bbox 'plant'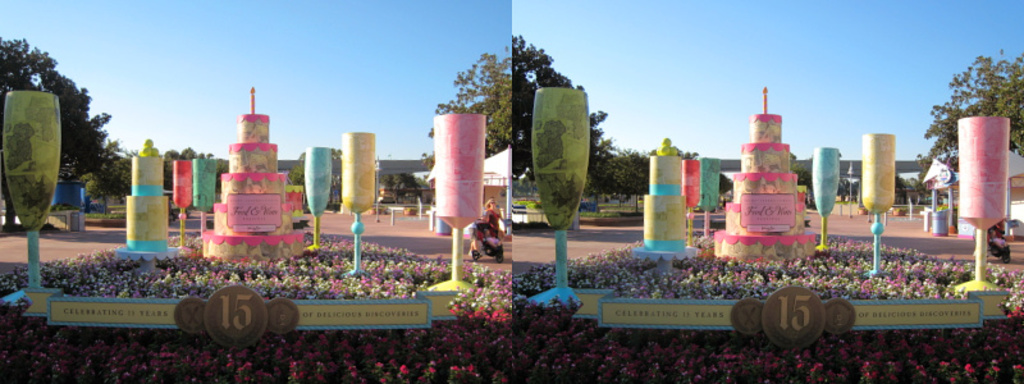
[90,200,115,216]
